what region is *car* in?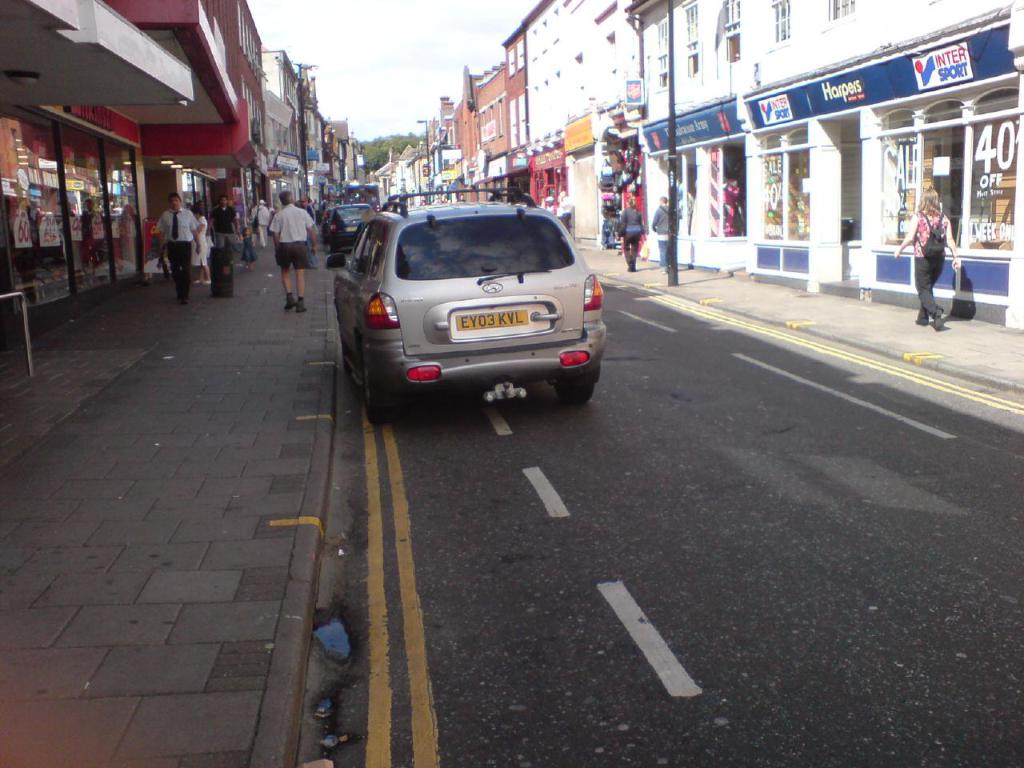
(left=323, top=203, right=375, bottom=241).
